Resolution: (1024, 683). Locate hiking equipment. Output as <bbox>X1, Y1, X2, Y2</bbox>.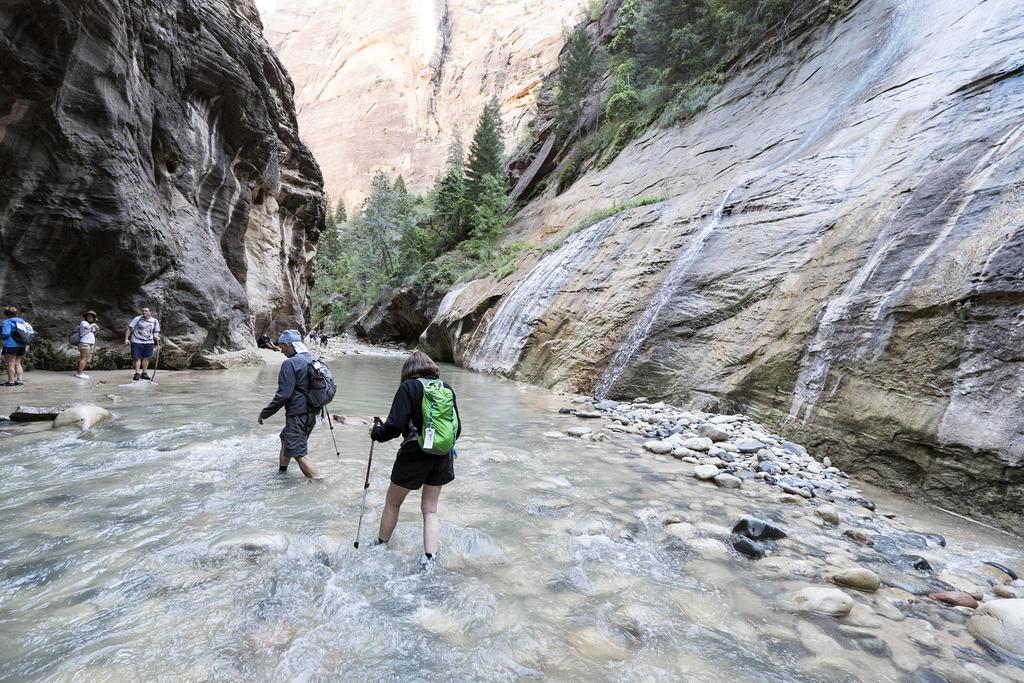
<bbox>294, 356, 340, 457</bbox>.
